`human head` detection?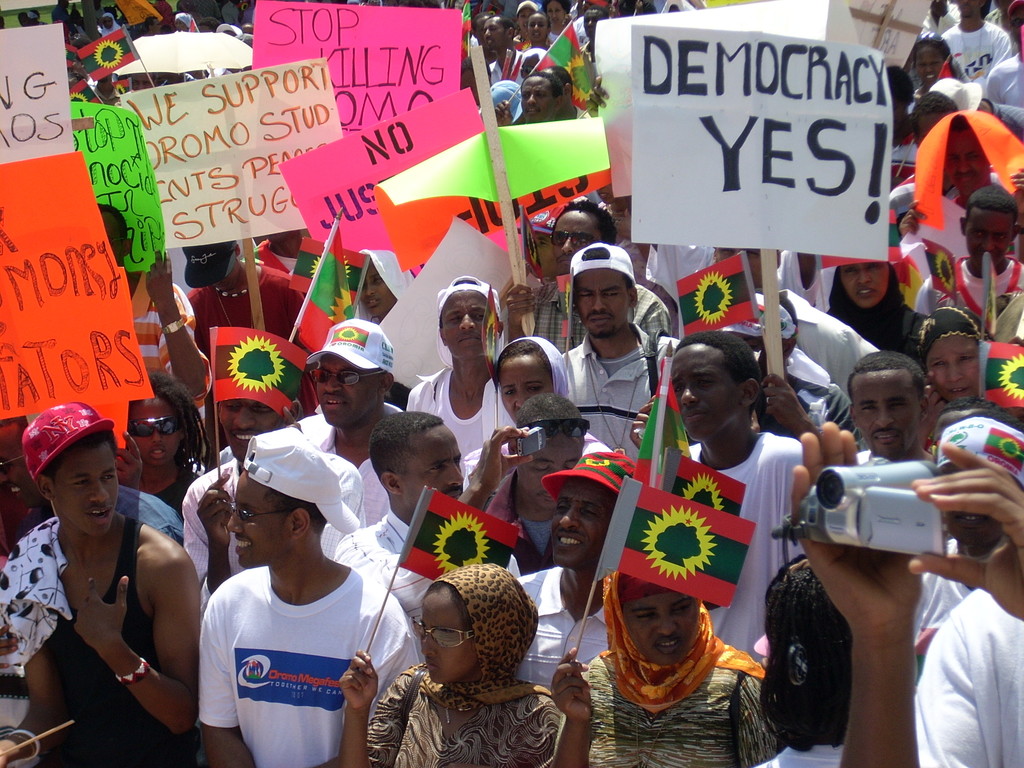
bbox=[128, 373, 191, 470]
